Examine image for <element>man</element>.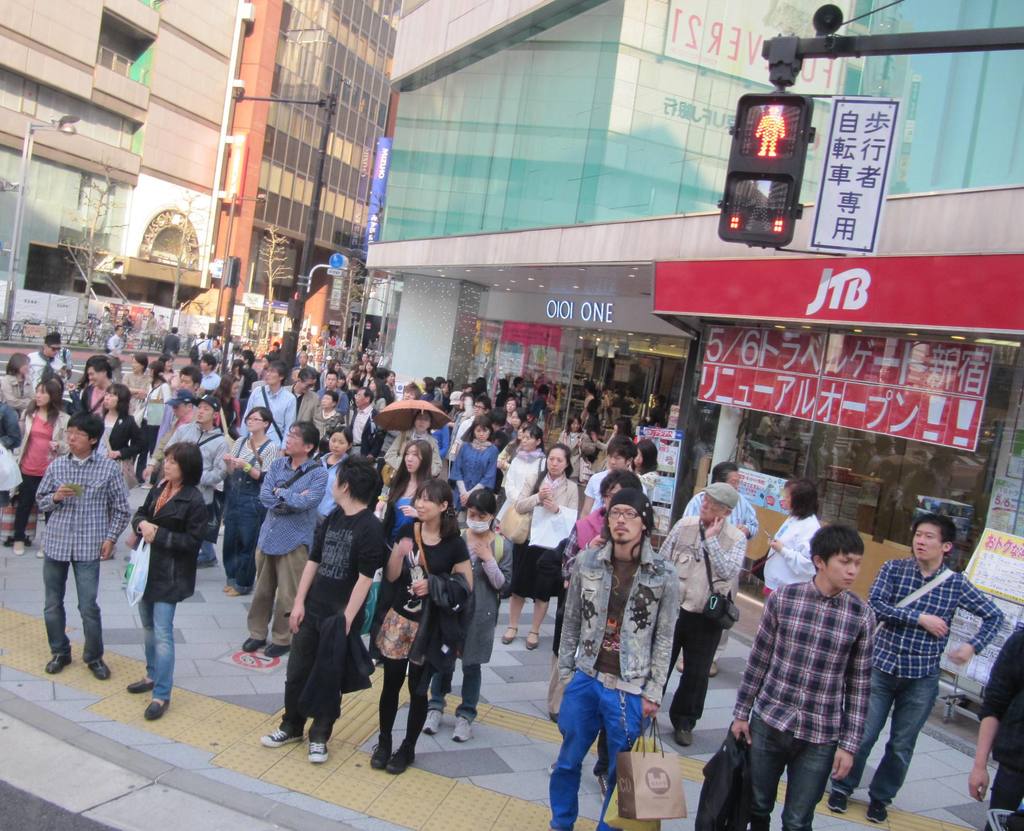
Examination result: {"left": 244, "top": 417, "right": 330, "bottom": 658}.
